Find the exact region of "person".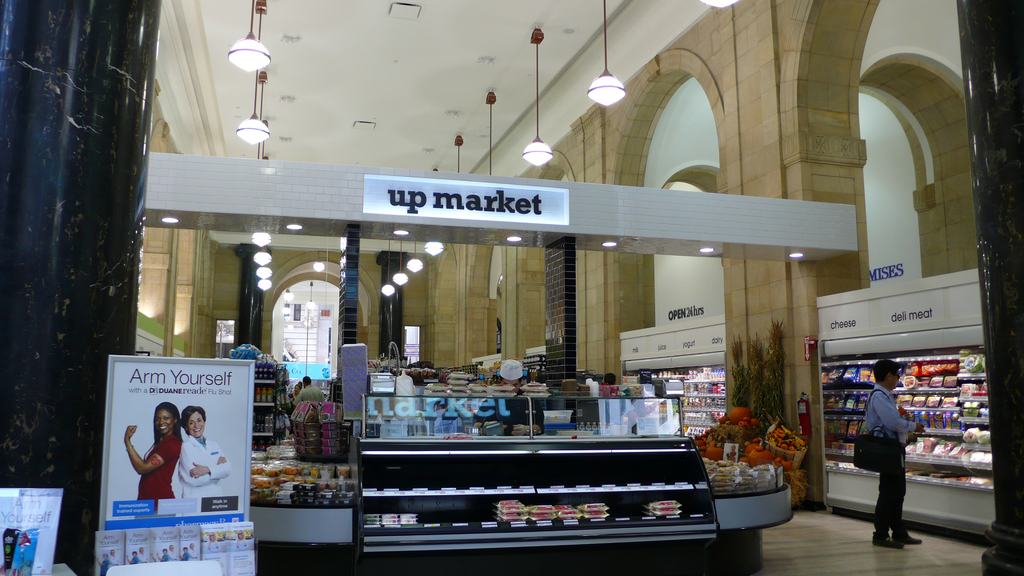
Exact region: BBox(234, 531, 250, 553).
